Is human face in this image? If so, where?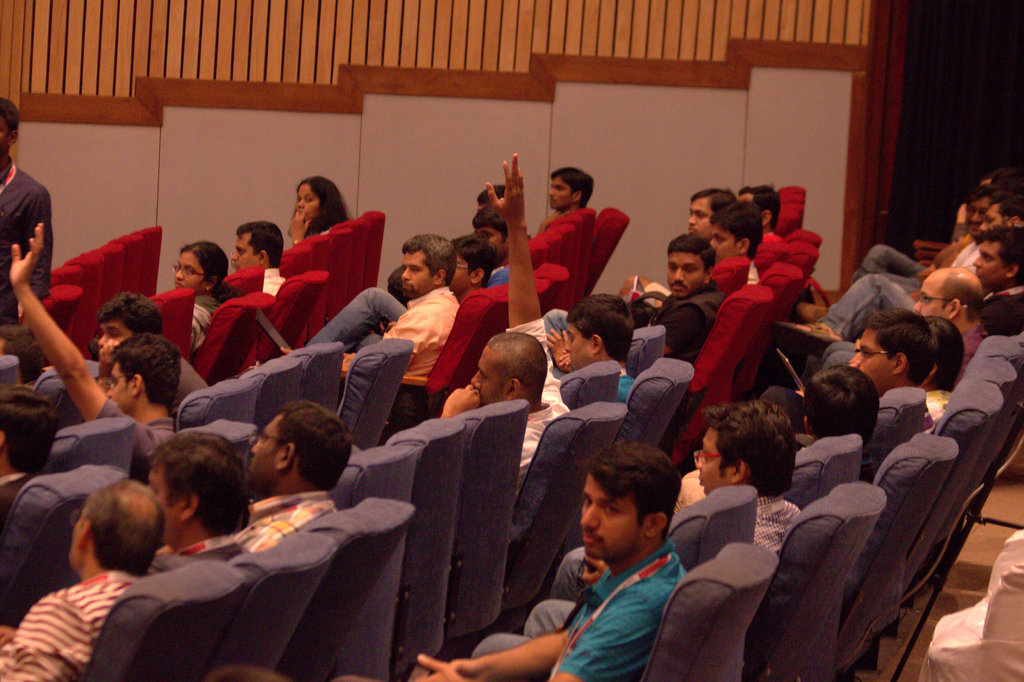
Yes, at 547/181/566/208.
